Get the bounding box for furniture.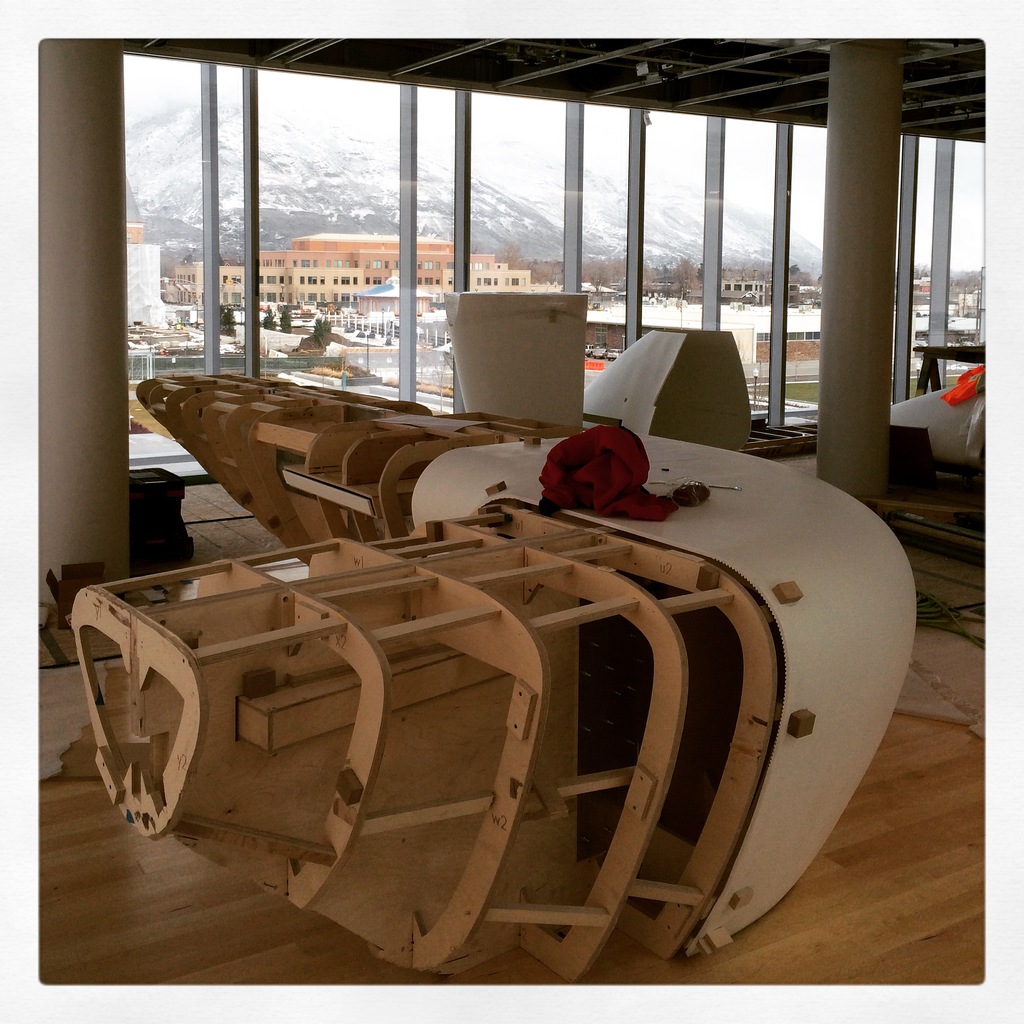
444 288 589 428.
